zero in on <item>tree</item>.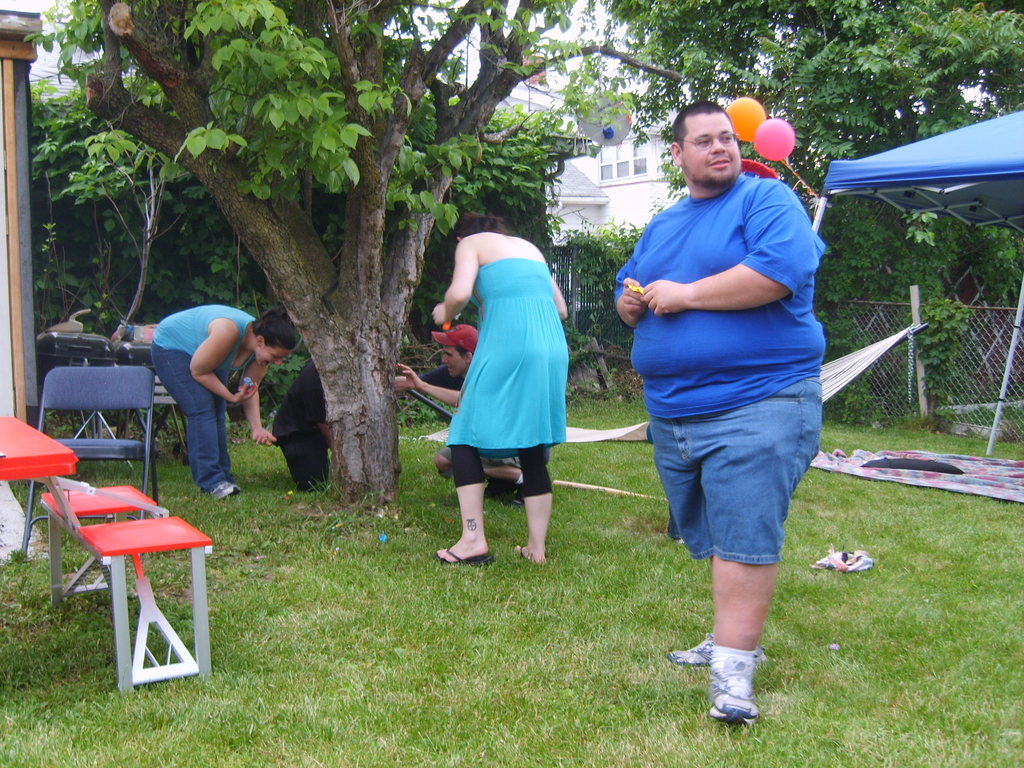
Zeroed in: bbox=(22, 0, 682, 508).
